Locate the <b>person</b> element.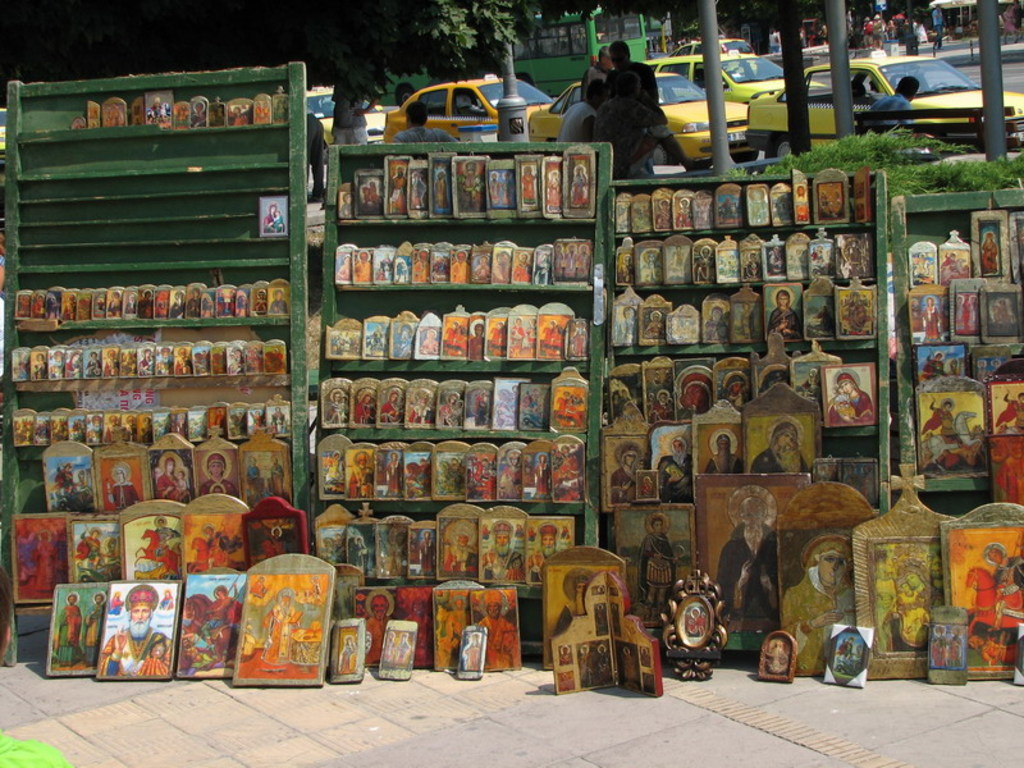
Element bbox: bbox(259, 522, 285, 554).
